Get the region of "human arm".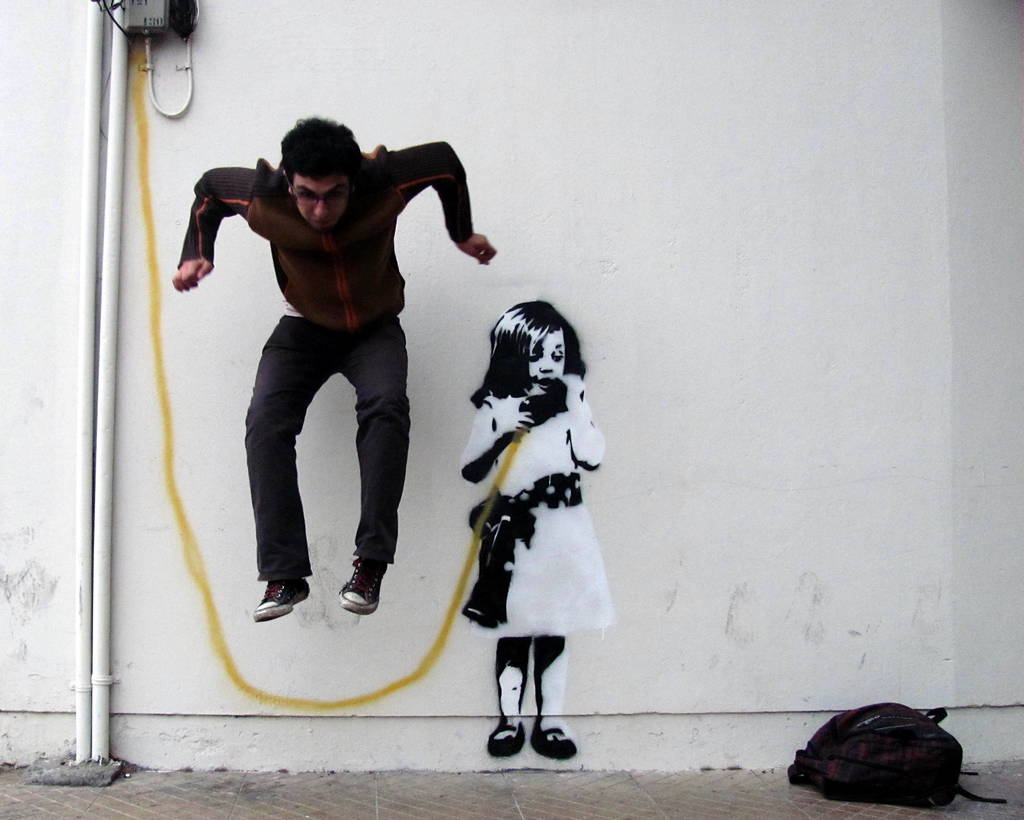
Rect(558, 370, 617, 469).
